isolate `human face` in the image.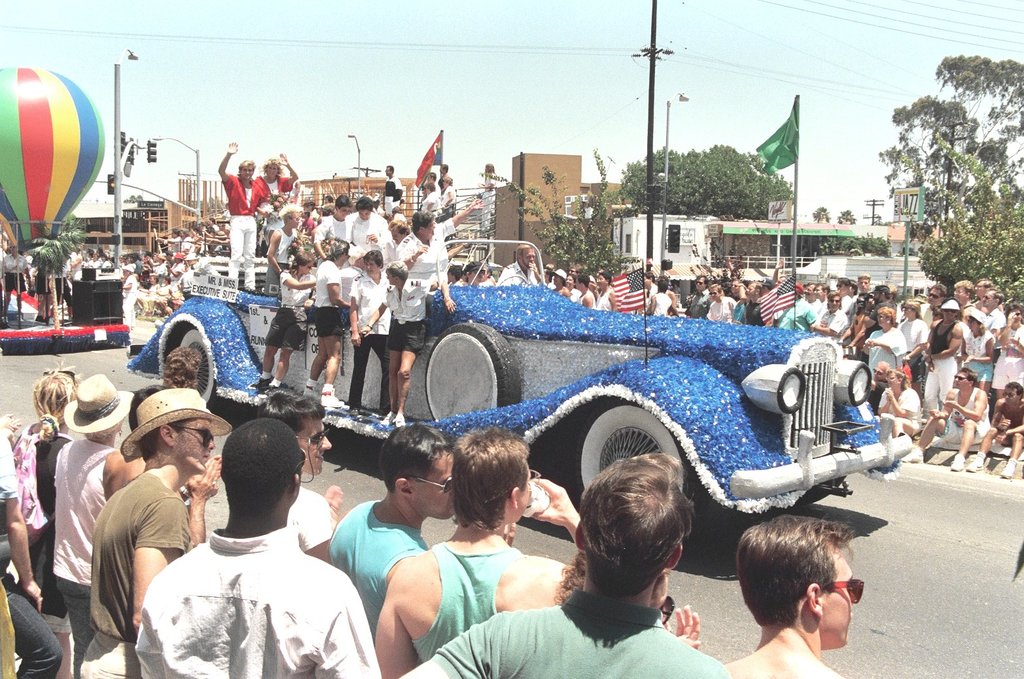
Isolated region: select_region(578, 281, 590, 287).
